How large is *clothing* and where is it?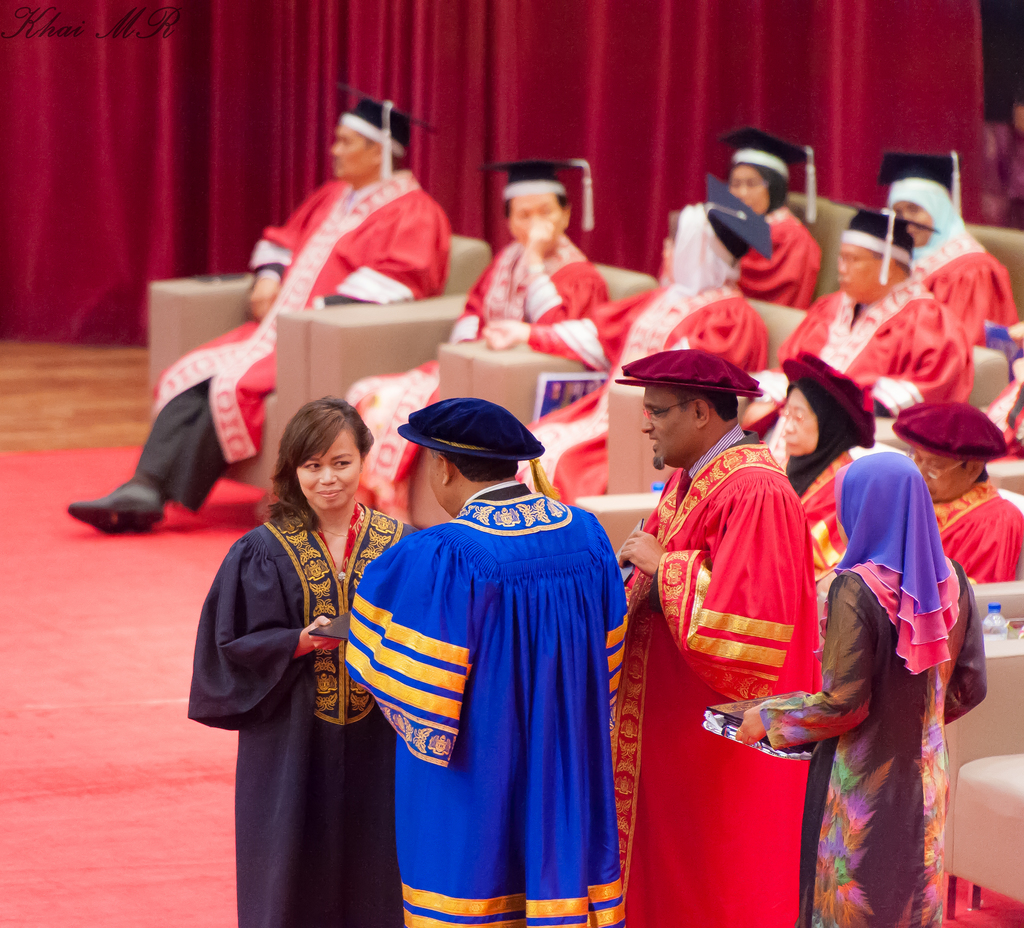
Bounding box: <region>984, 375, 1023, 457</region>.
